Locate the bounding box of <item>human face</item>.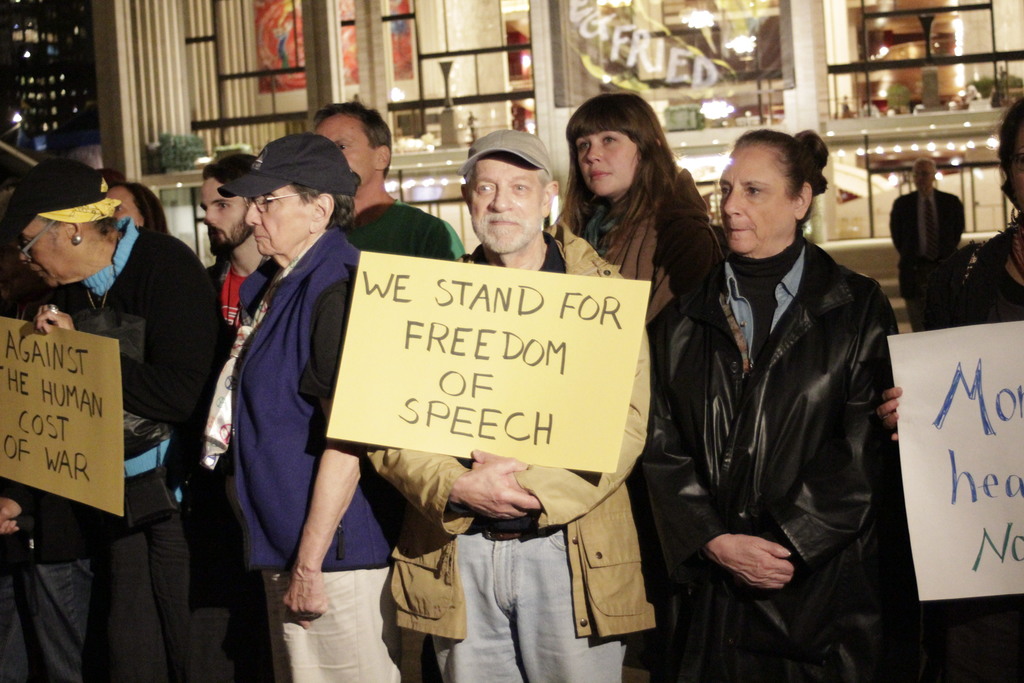
Bounding box: bbox(240, 182, 315, 253).
